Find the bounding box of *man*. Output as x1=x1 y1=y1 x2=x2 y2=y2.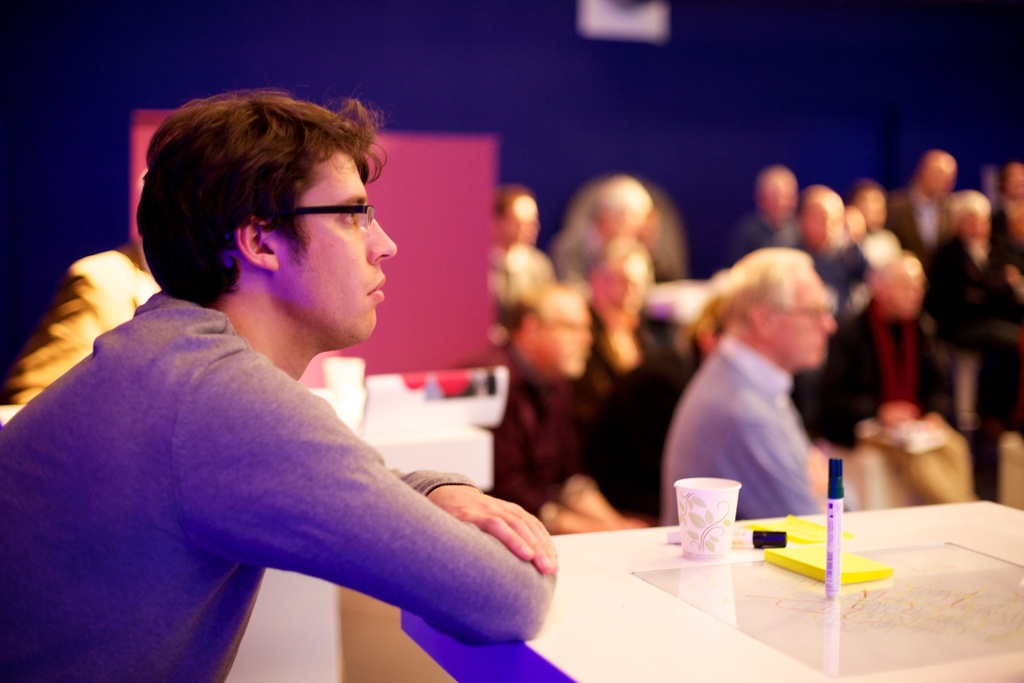
x1=11 y1=88 x2=600 y2=682.
